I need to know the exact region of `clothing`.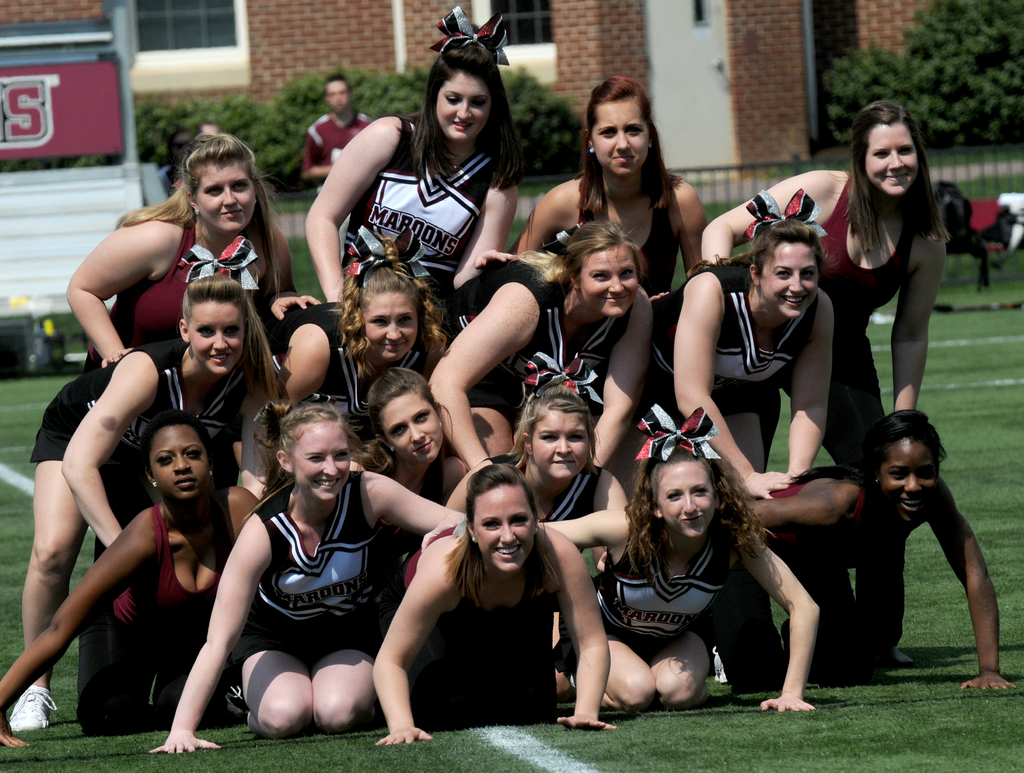
Region: 72 482 236 731.
